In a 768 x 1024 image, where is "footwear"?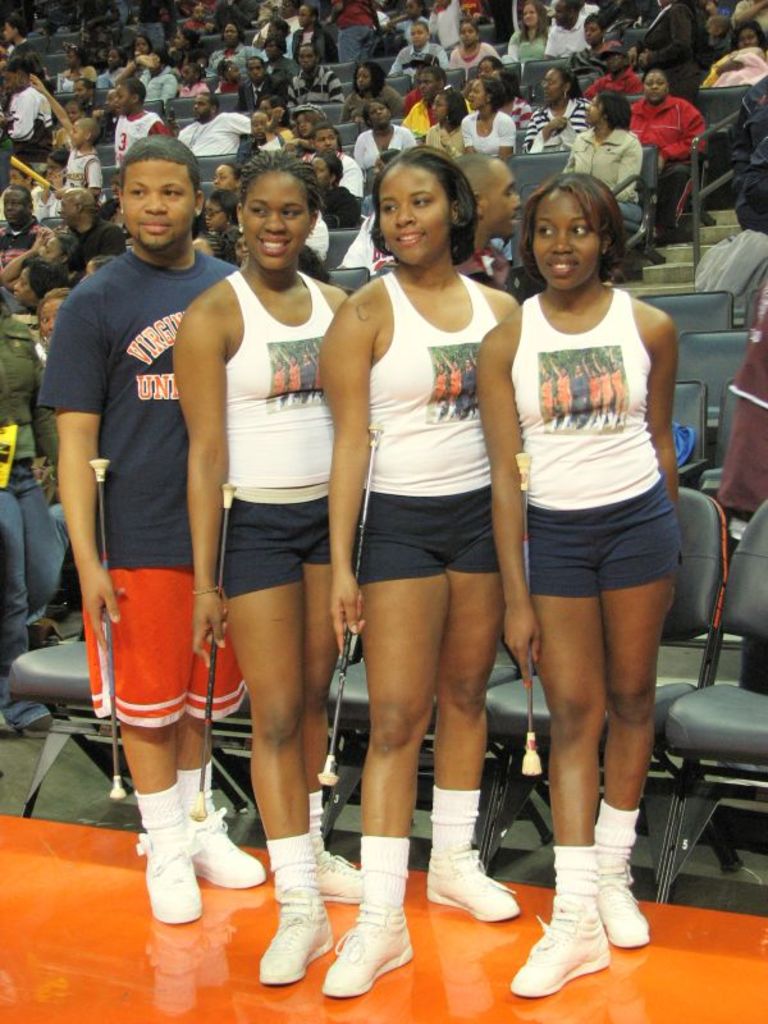
pyautogui.locateOnScreen(18, 712, 56, 737).
